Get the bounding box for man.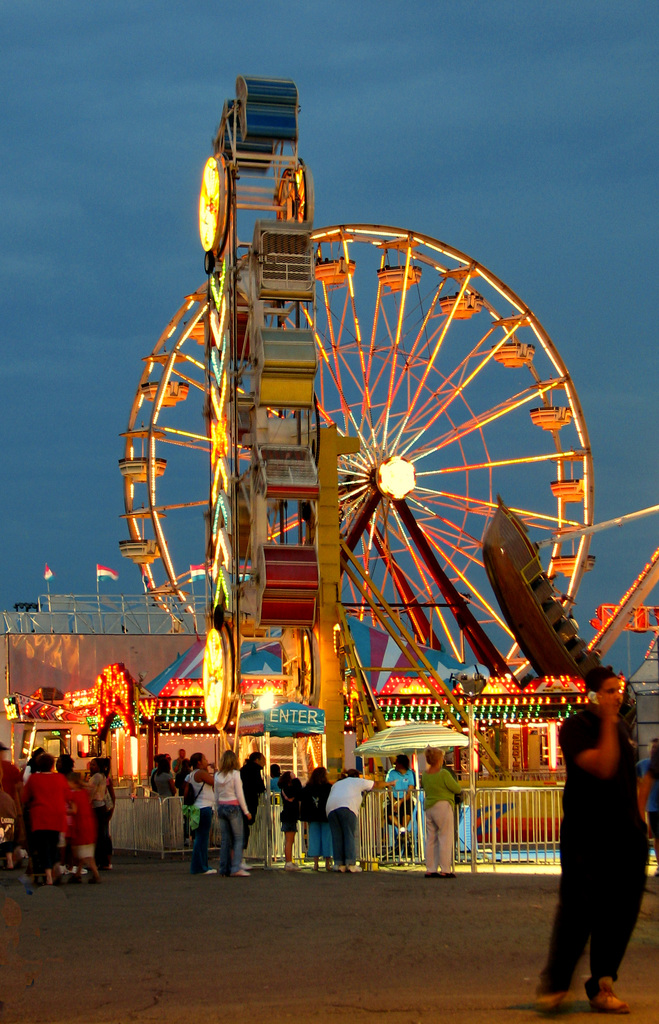
327, 765, 402, 876.
